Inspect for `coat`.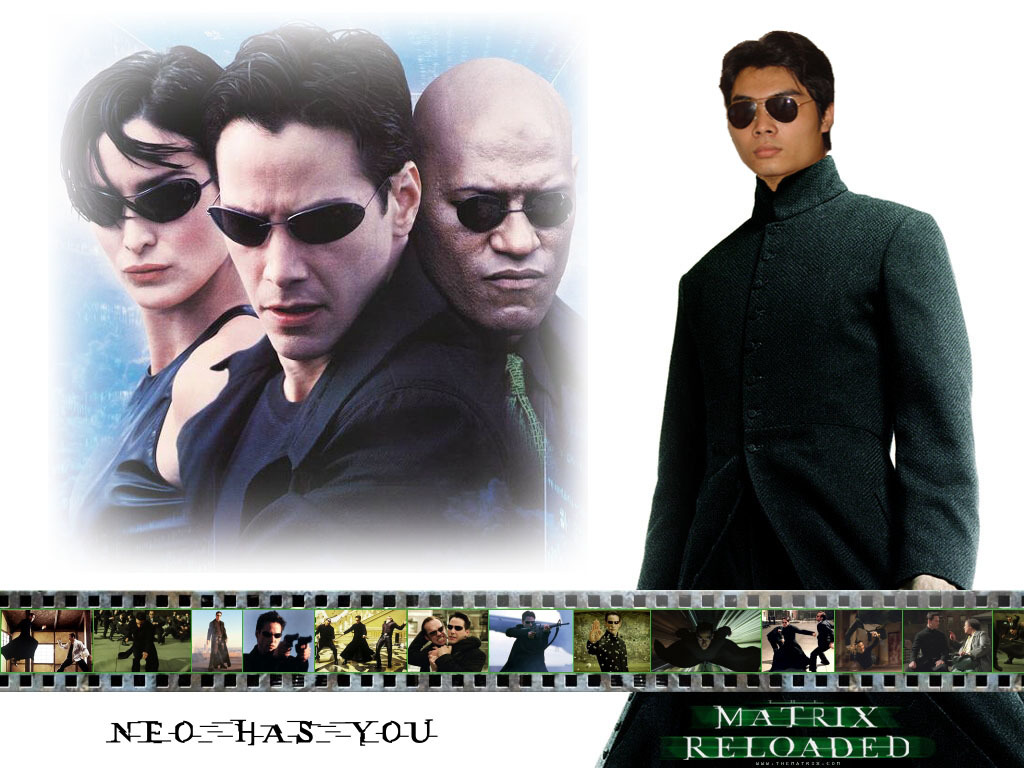
Inspection: 173 234 513 551.
